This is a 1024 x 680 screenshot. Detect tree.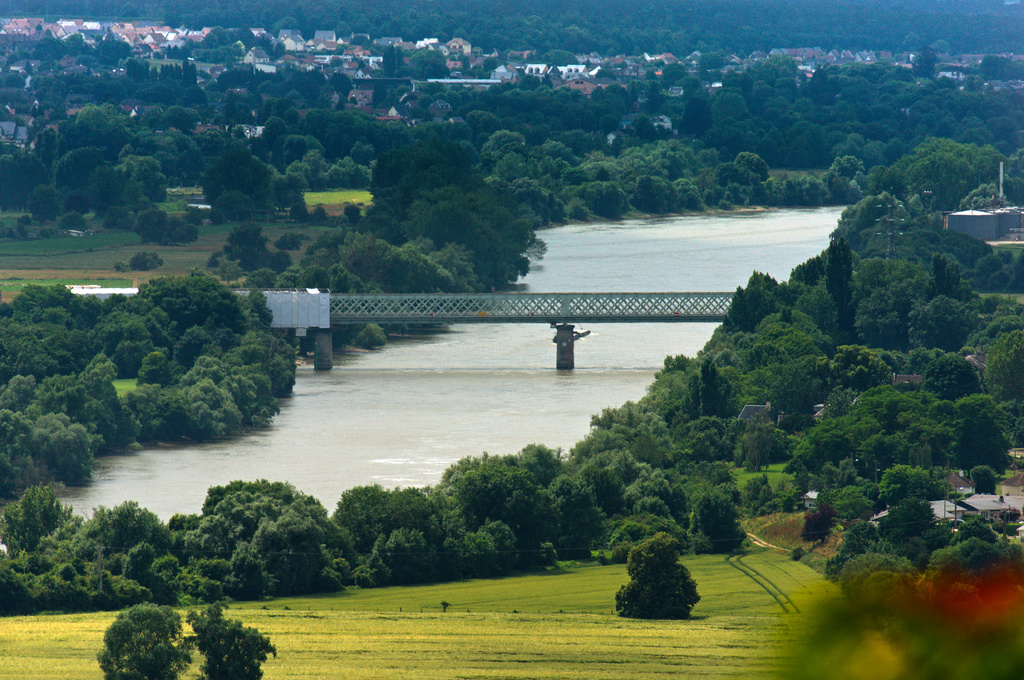
657 61 689 90.
